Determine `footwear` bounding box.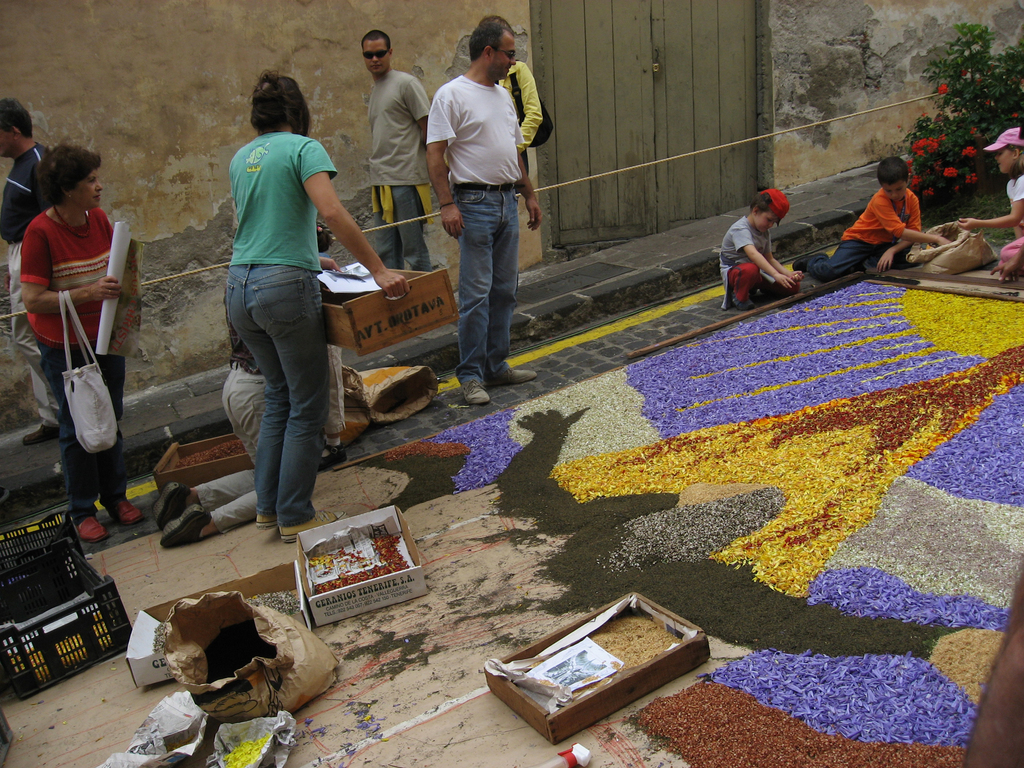
Determined: bbox=(490, 364, 541, 387).
